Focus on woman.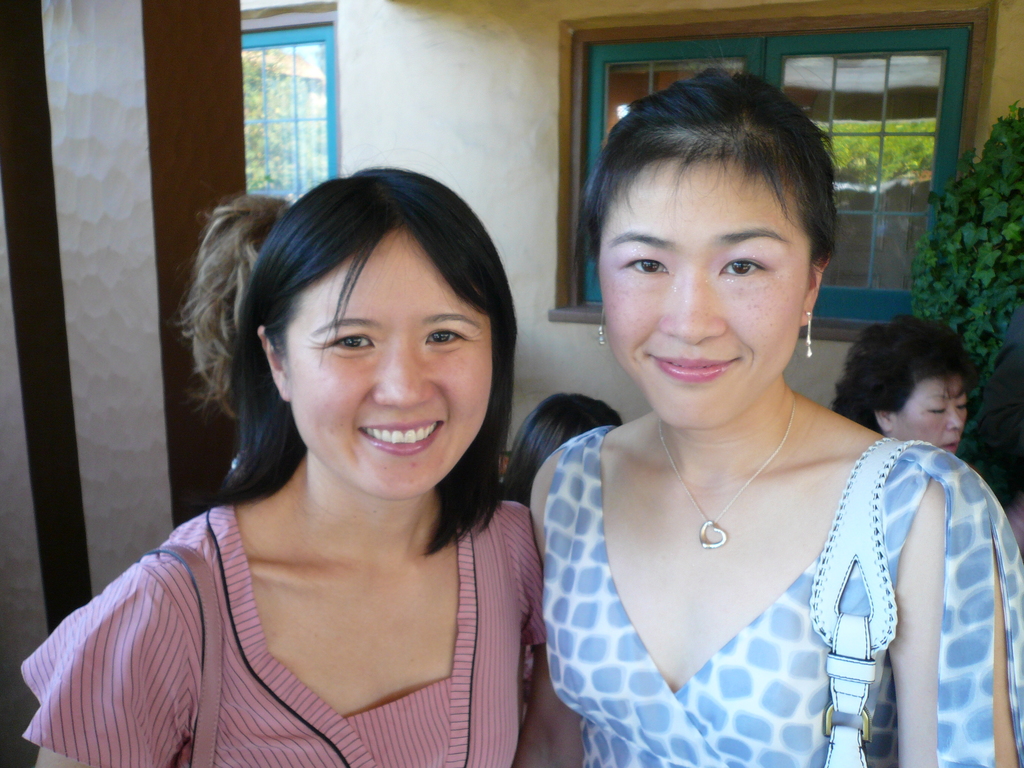
Focused at rect(833, 311, 970, 470).
